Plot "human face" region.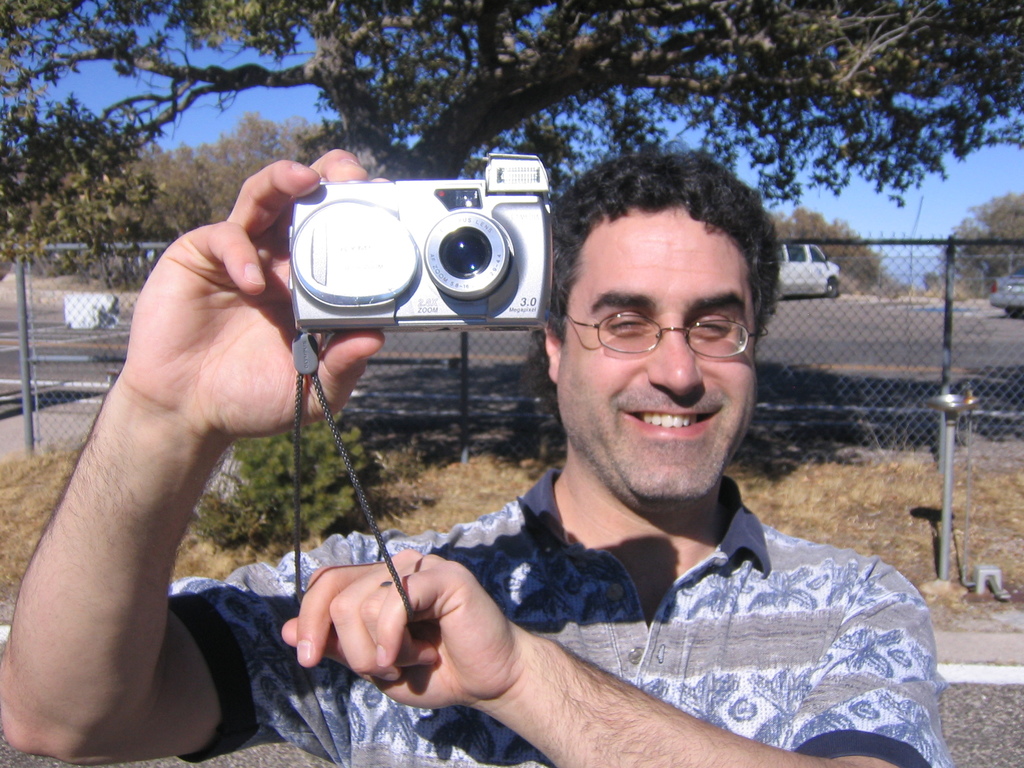
Plotted at (left=556, top=199, right=755, bottom=494).
